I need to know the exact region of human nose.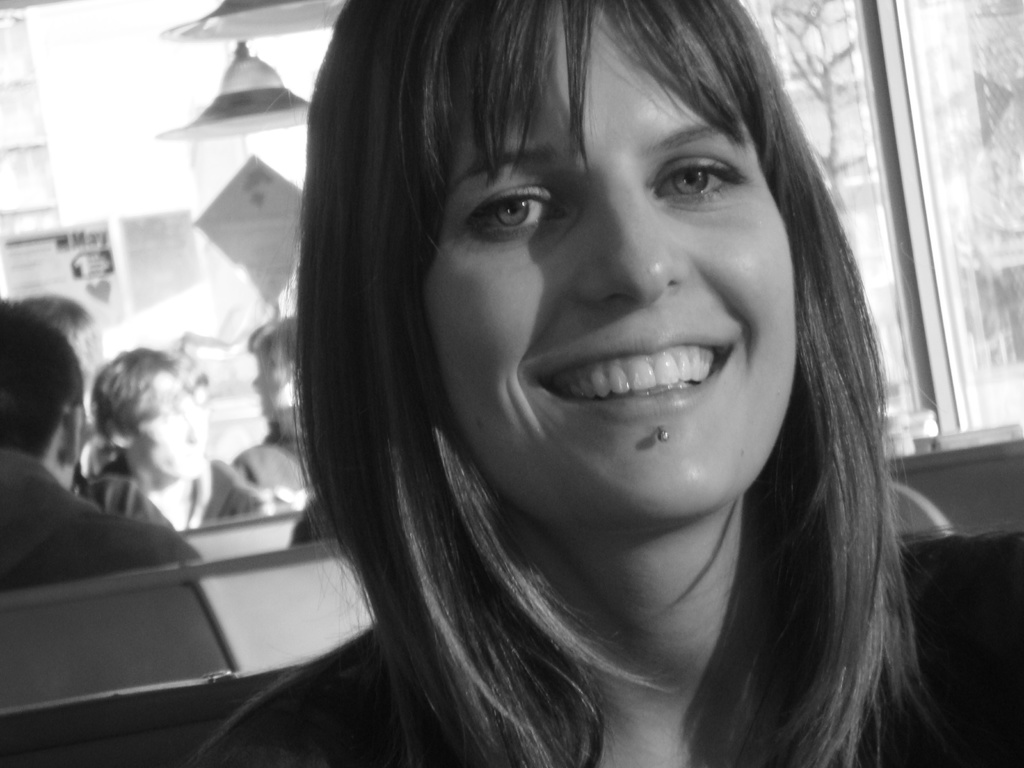
Region: 575, 175, 694, 305.
